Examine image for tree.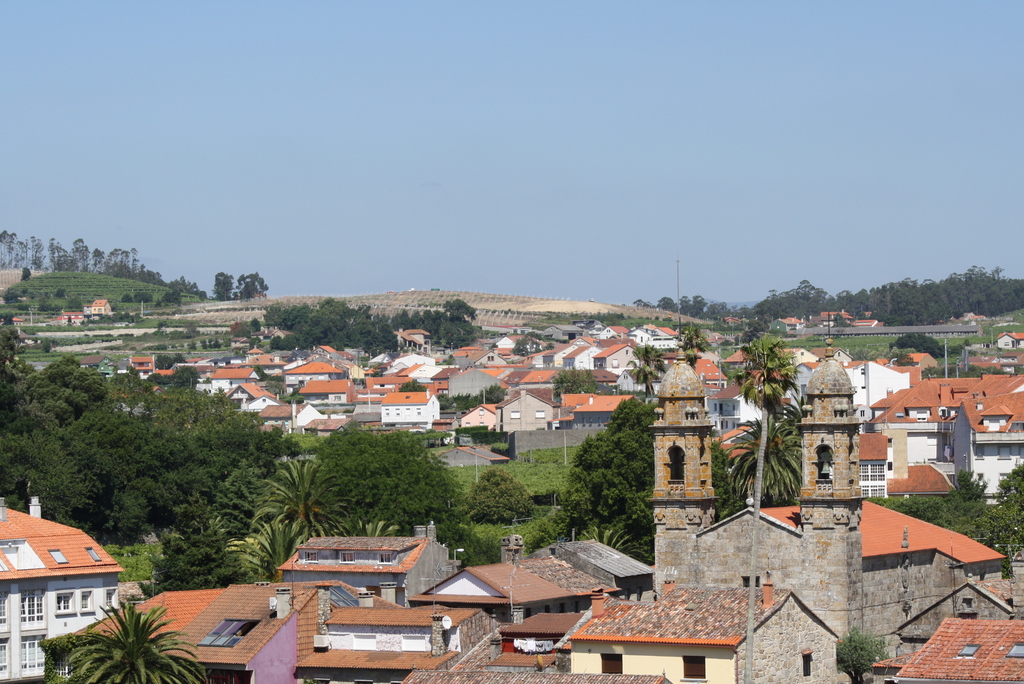
Examination result: <region>943, 340, 975, 357</region>.
